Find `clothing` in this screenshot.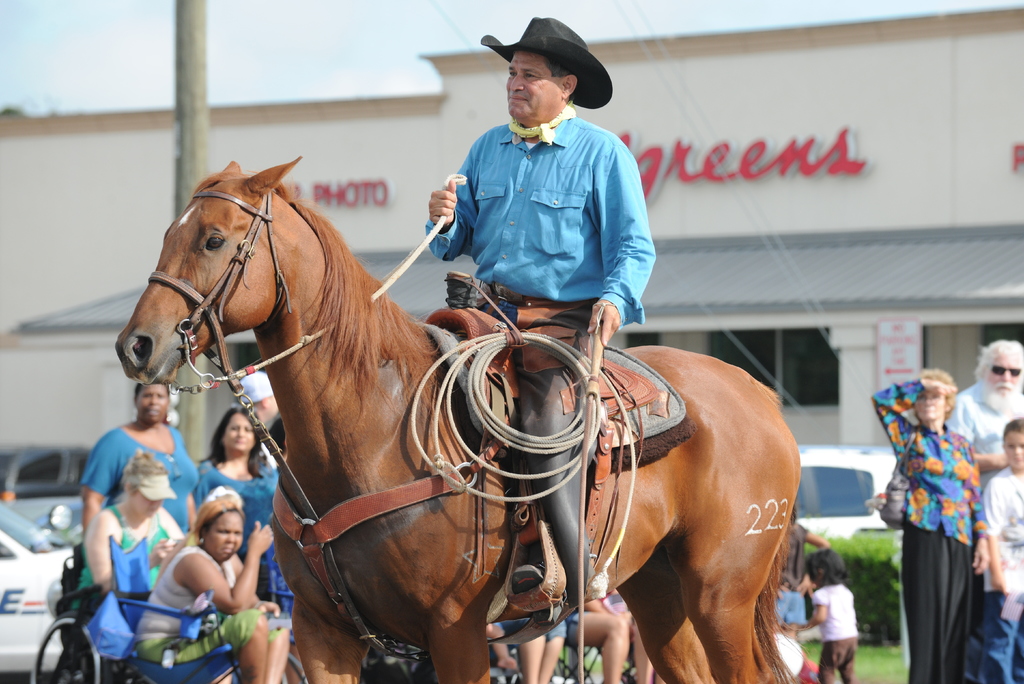
The bounding box for `clothing` is 398,90,633,608.
